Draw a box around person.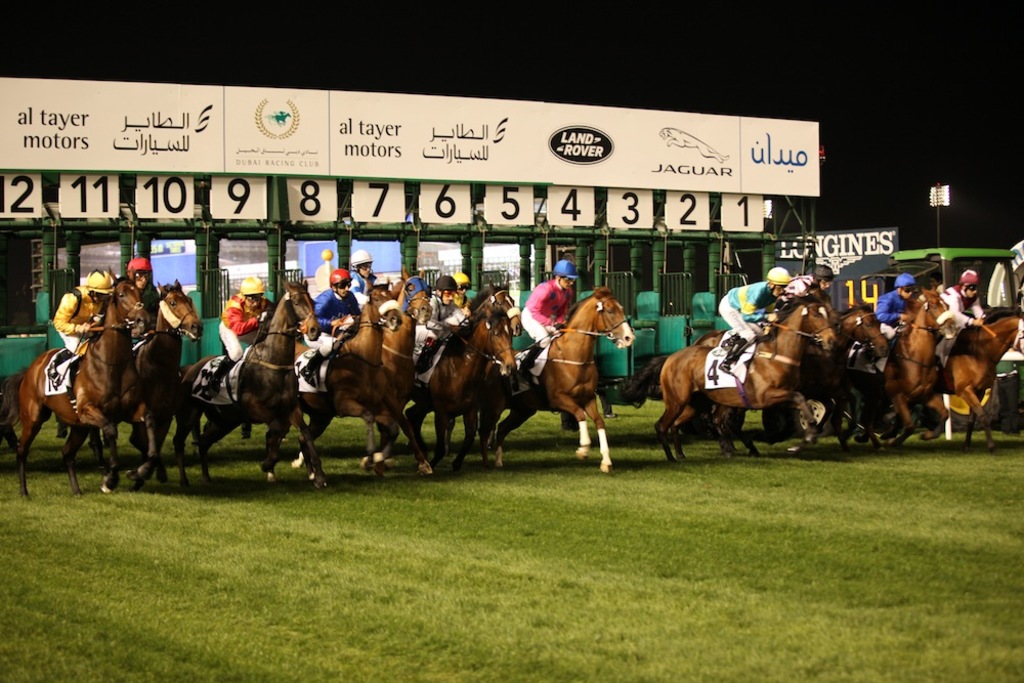
411 267 462 374.
